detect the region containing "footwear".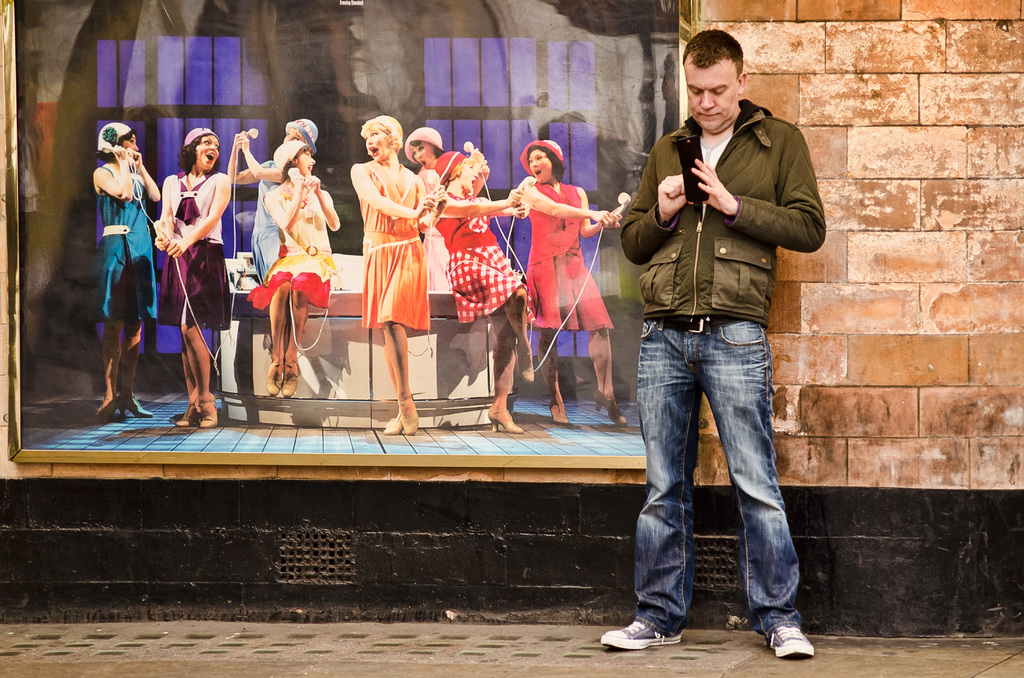
l=546, t=395, r=572, b=424.
